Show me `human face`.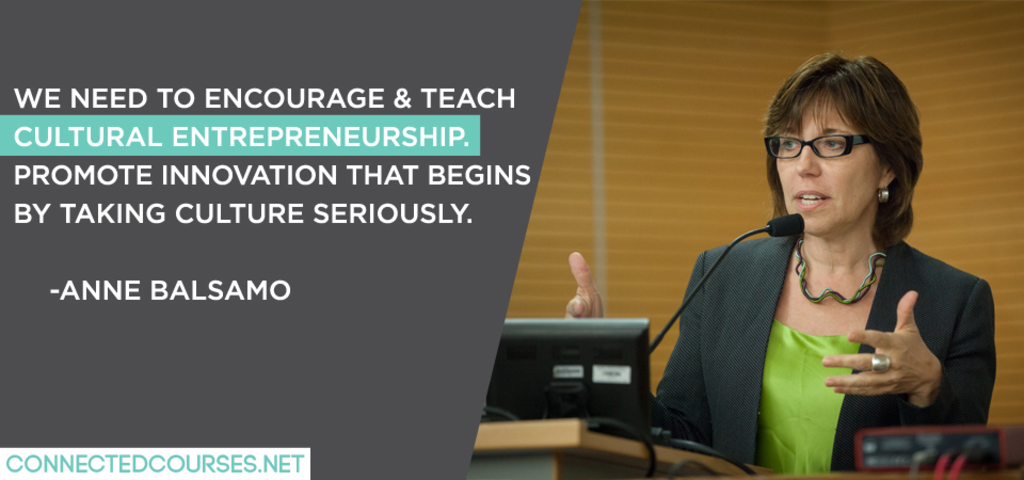
`human face` is here: [772, 98, 883, 237].
